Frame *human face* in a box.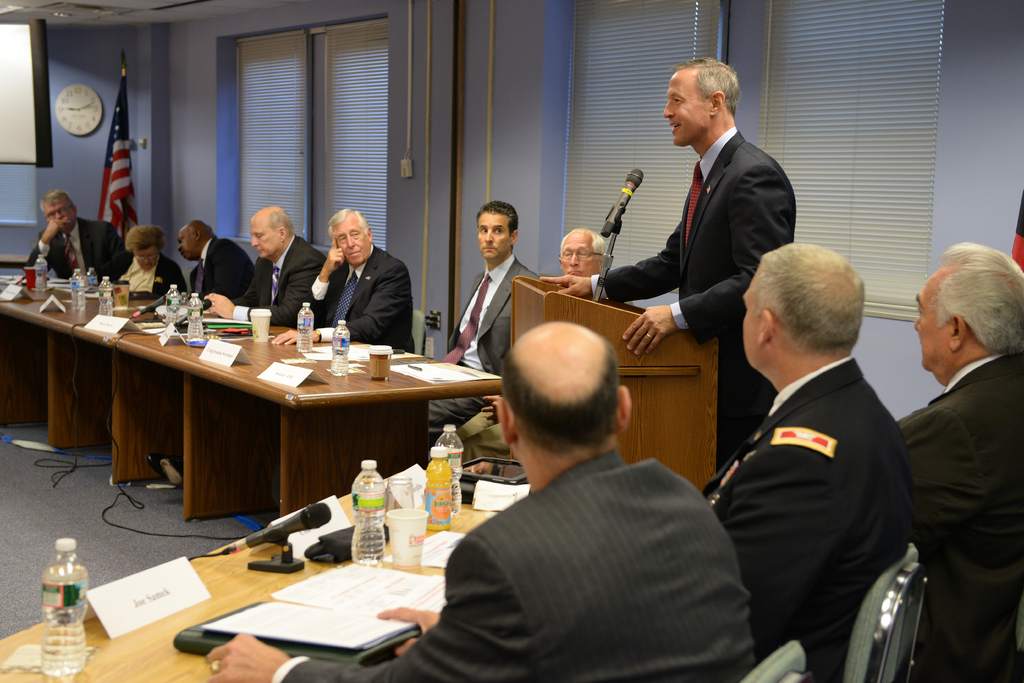
region(45, 202, 76, 229).
